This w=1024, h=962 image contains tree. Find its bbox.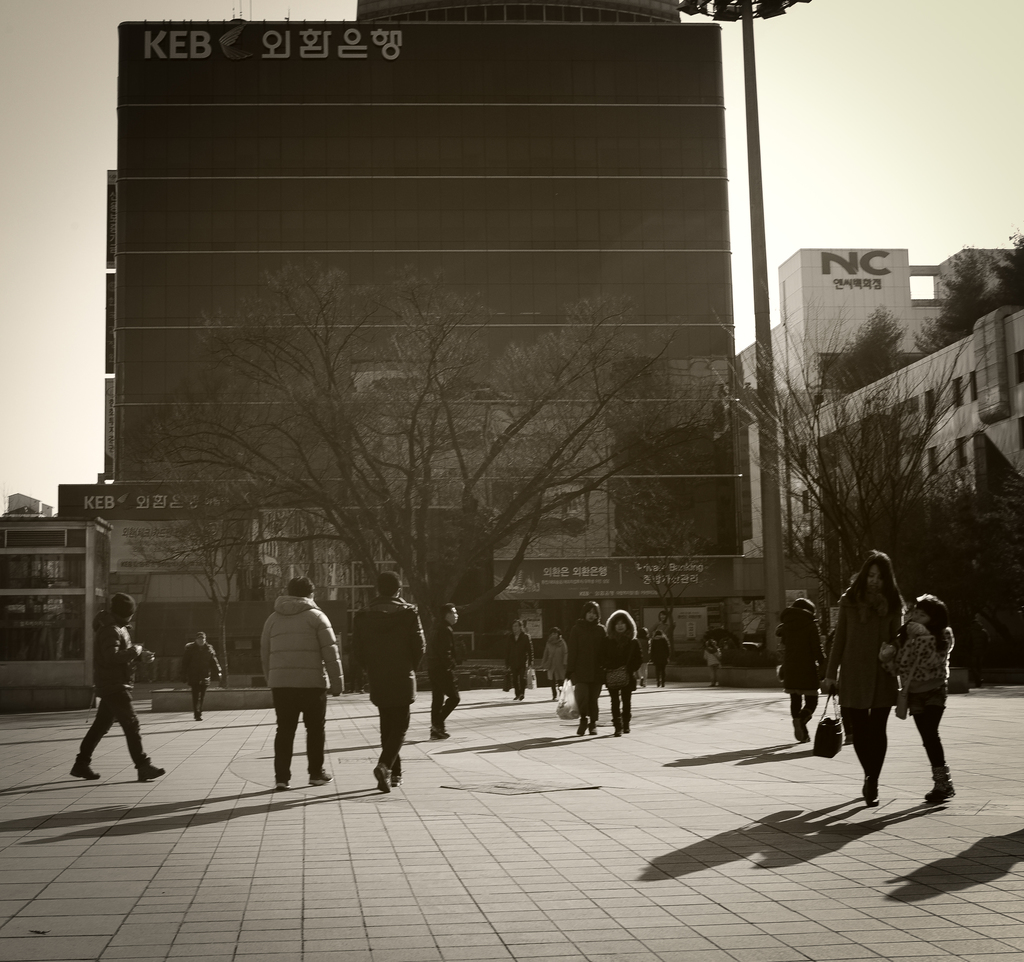
701/275/1011/601.
